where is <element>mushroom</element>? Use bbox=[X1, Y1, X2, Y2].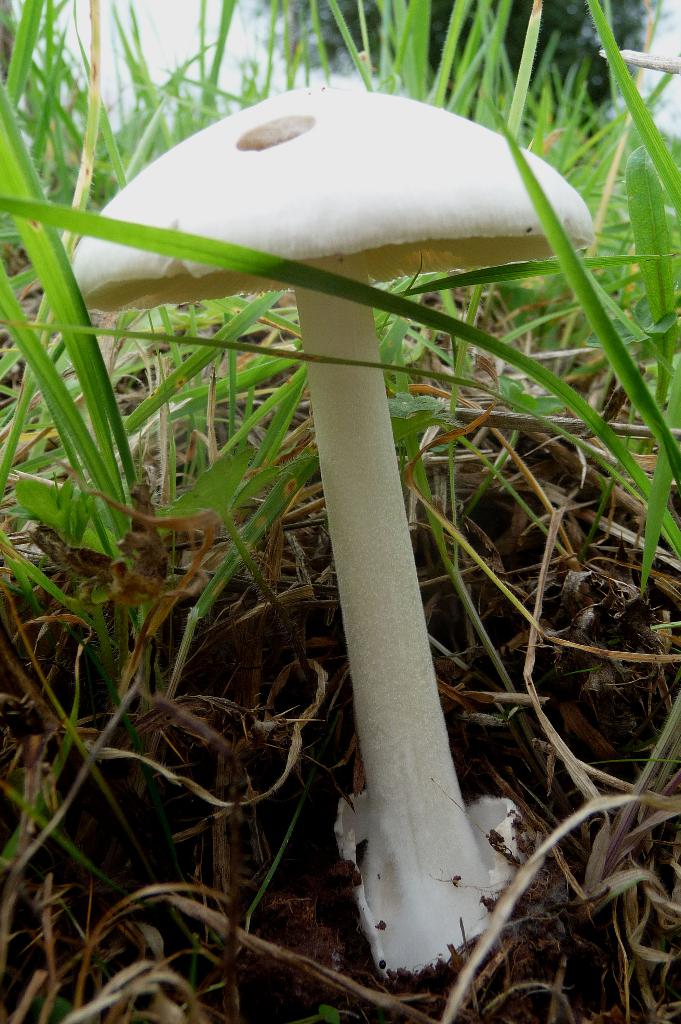
bbox=[68, 76, 600, 968].
